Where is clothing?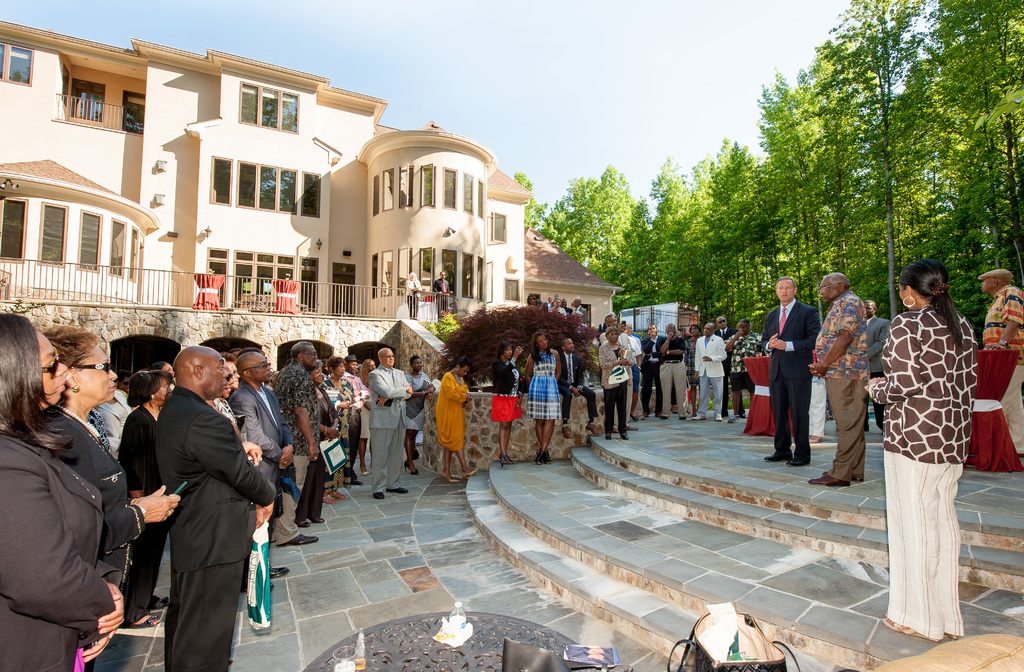
bbox=[813, 293, 875, 482].
